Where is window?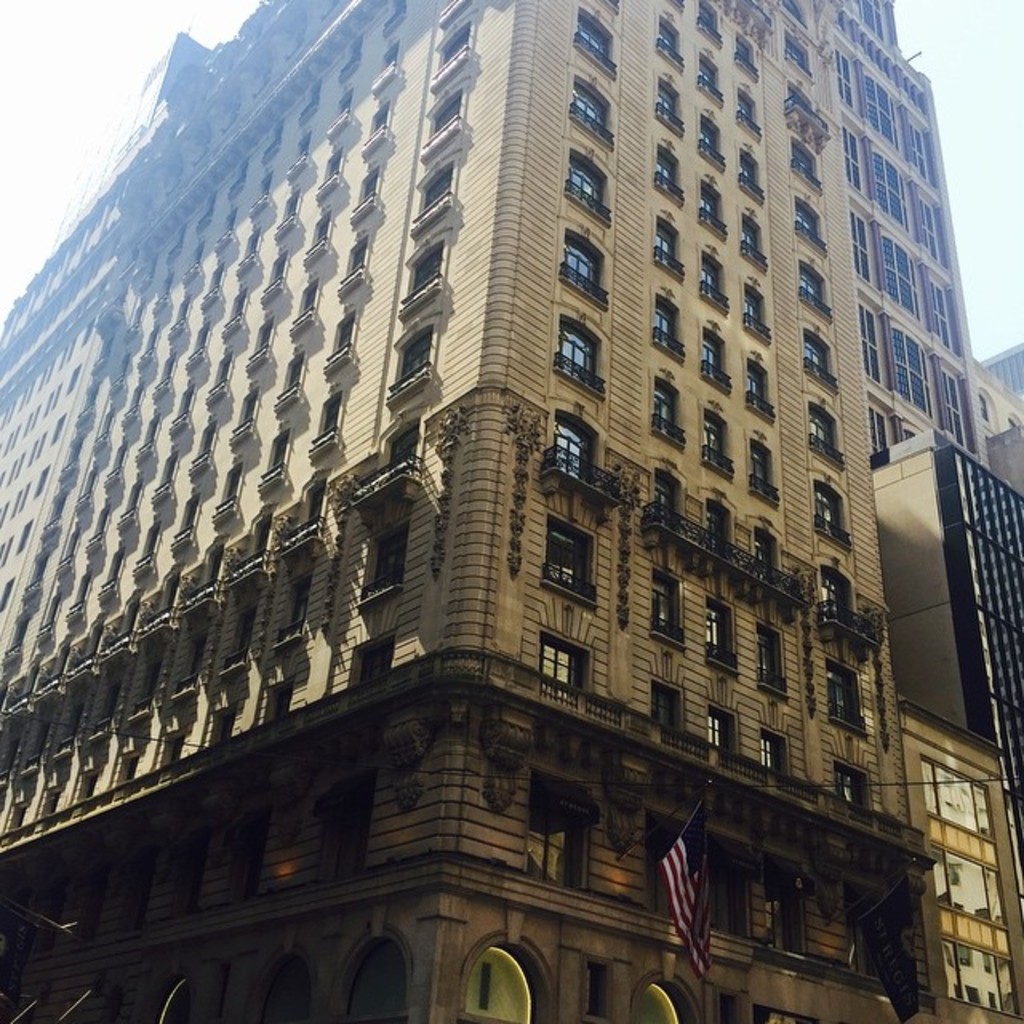
l=946, t=936, r=1010, b=1013.
